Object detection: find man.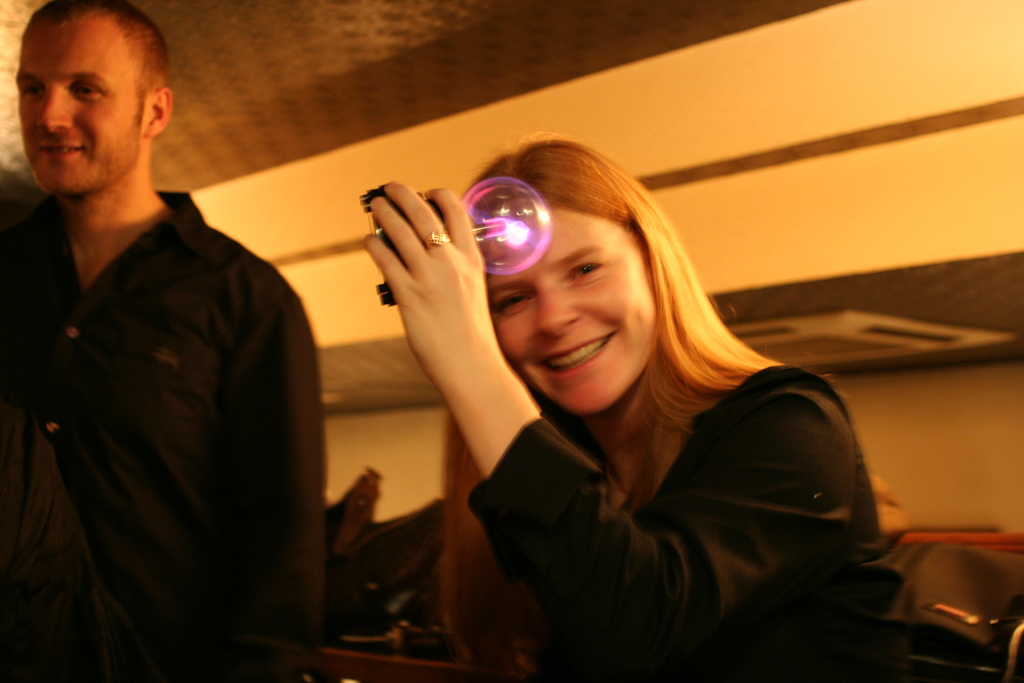
box(2, 3, 326, 680).
